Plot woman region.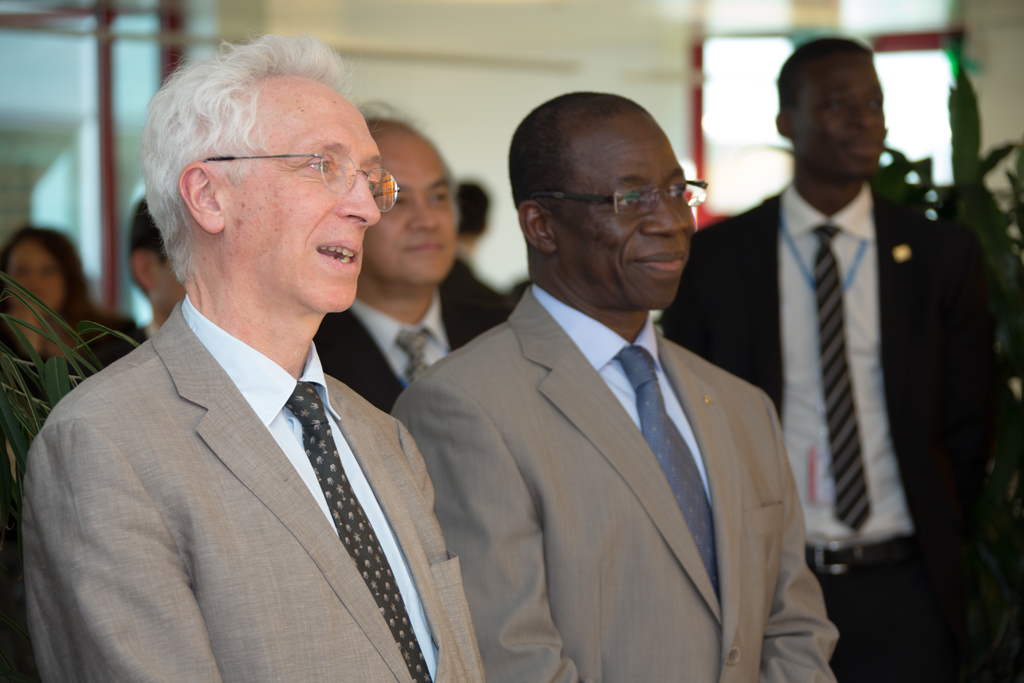
Plotted at l=1, t=220, r=145, b=682.
